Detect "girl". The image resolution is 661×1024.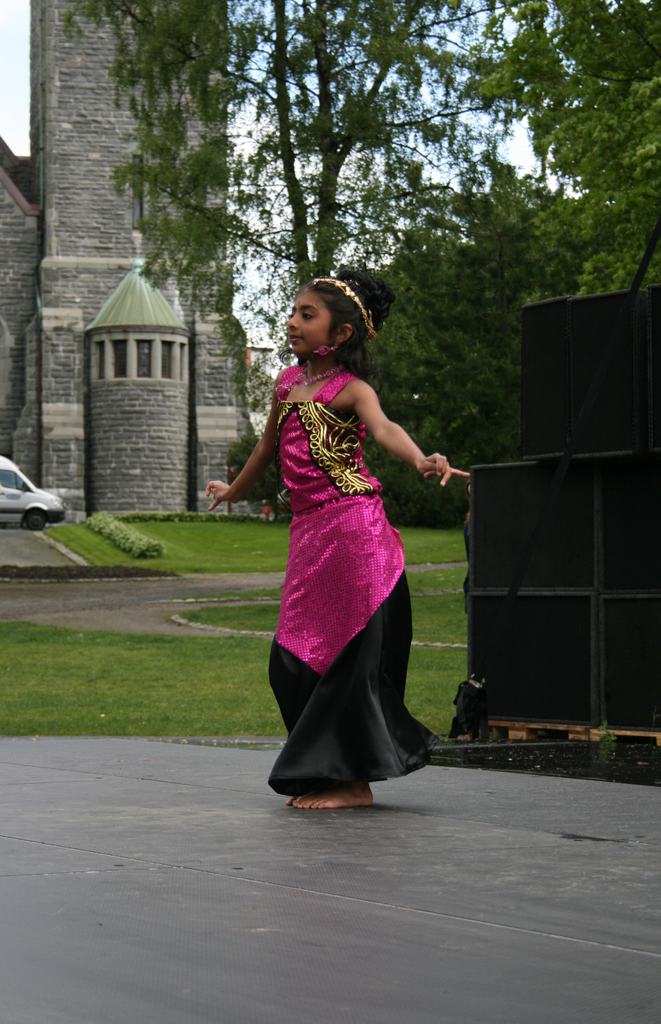
box=[208, 265, 471, 812].
